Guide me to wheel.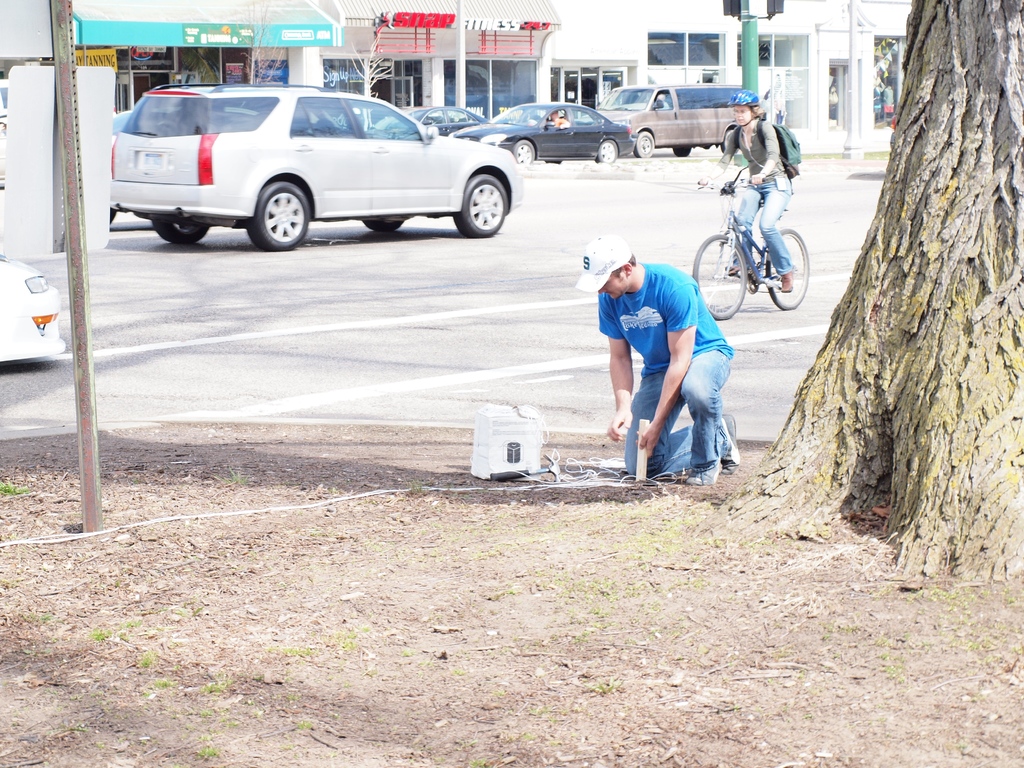
Guidance: 596:140:616:163.
